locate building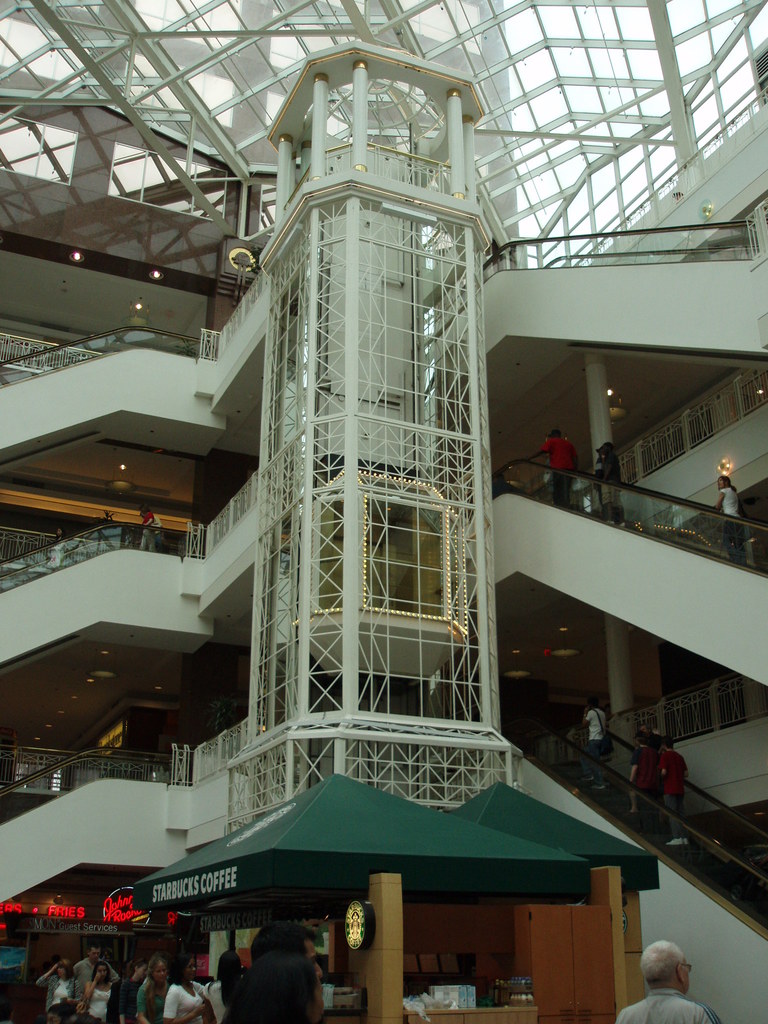
detection(0, 0, 767, 1023)
